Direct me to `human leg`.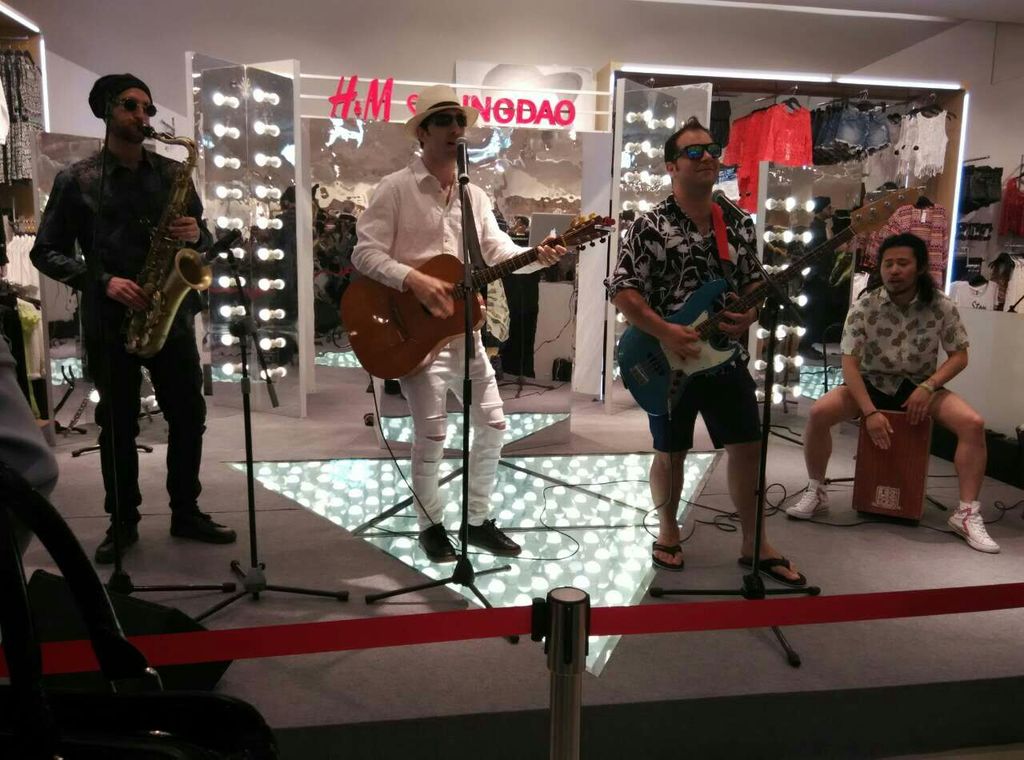
Direction: locate(449, 335, 526, 559).
